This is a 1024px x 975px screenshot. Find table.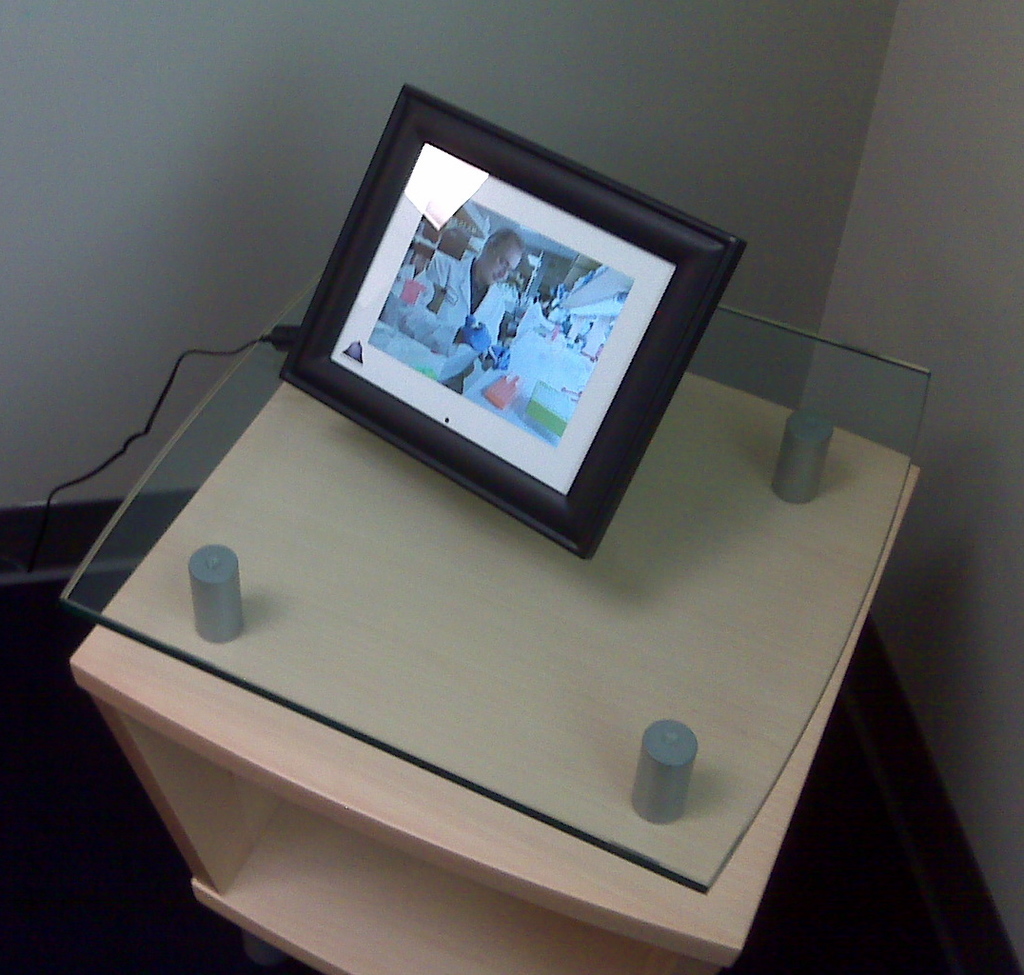
Bounding box: pyautogui.locateOnScreen(50, 145, 938, 974).
